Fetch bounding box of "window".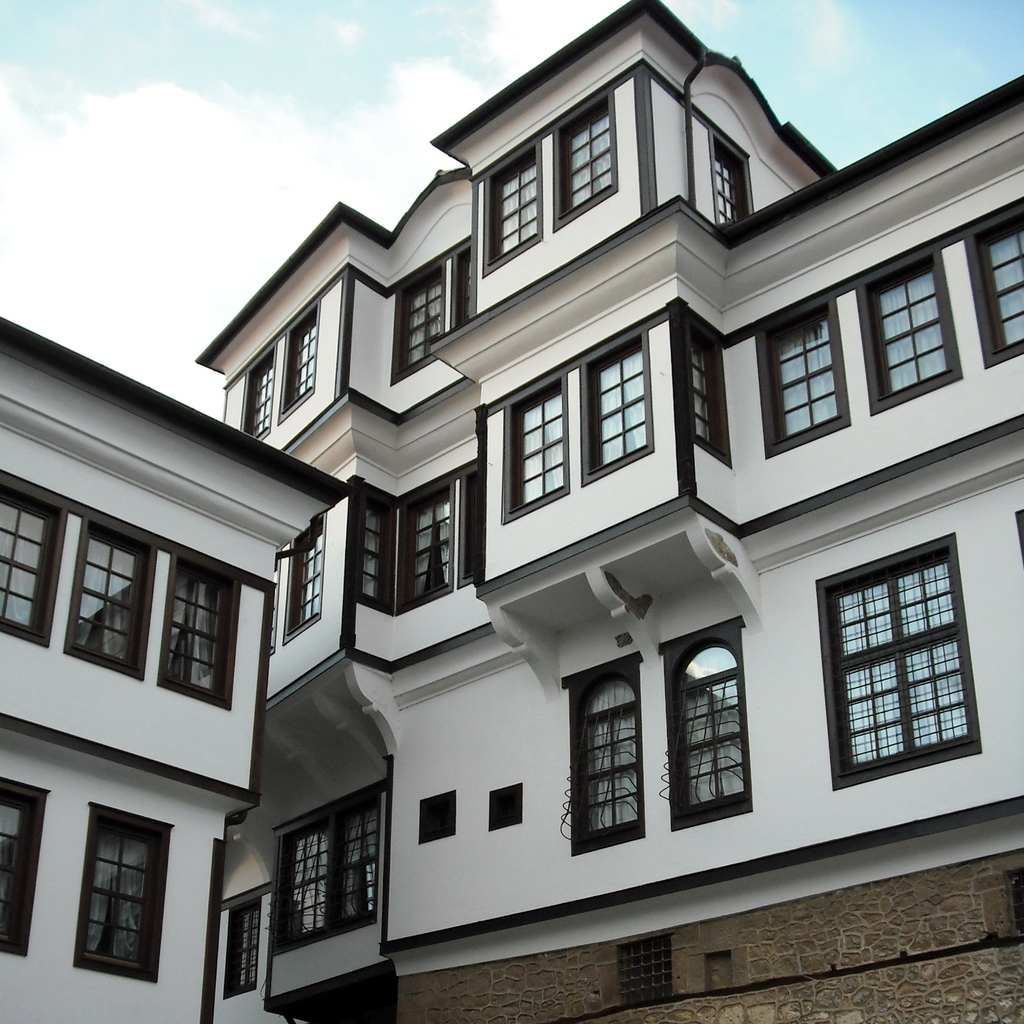
Bbox: select_region(686, 321, 732, 472).
